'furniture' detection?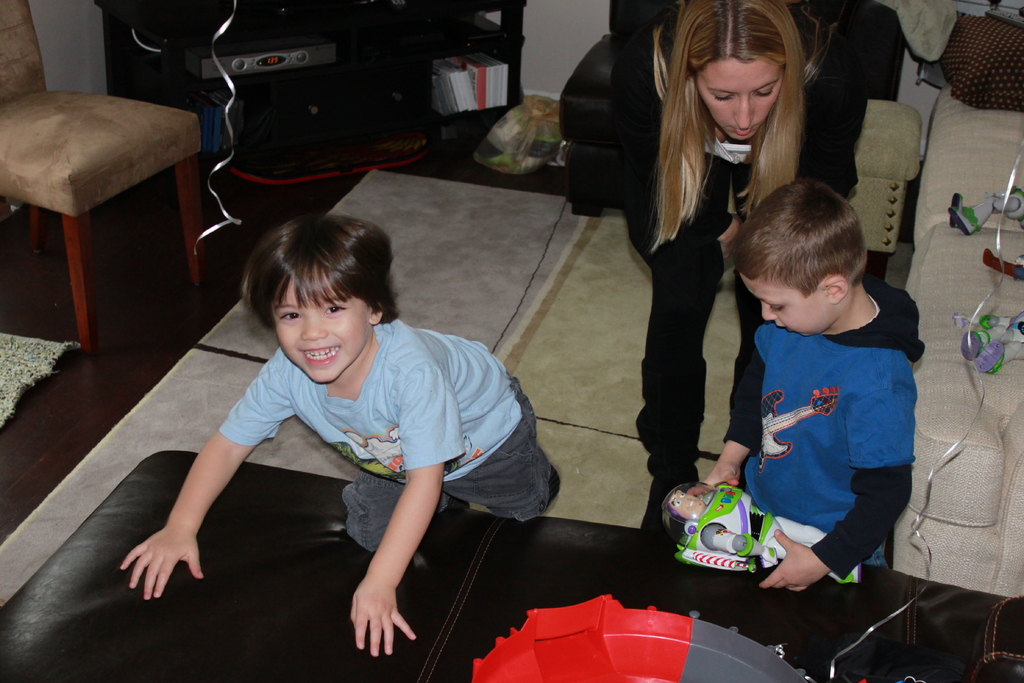
rect(854, 100, 922, 280)
